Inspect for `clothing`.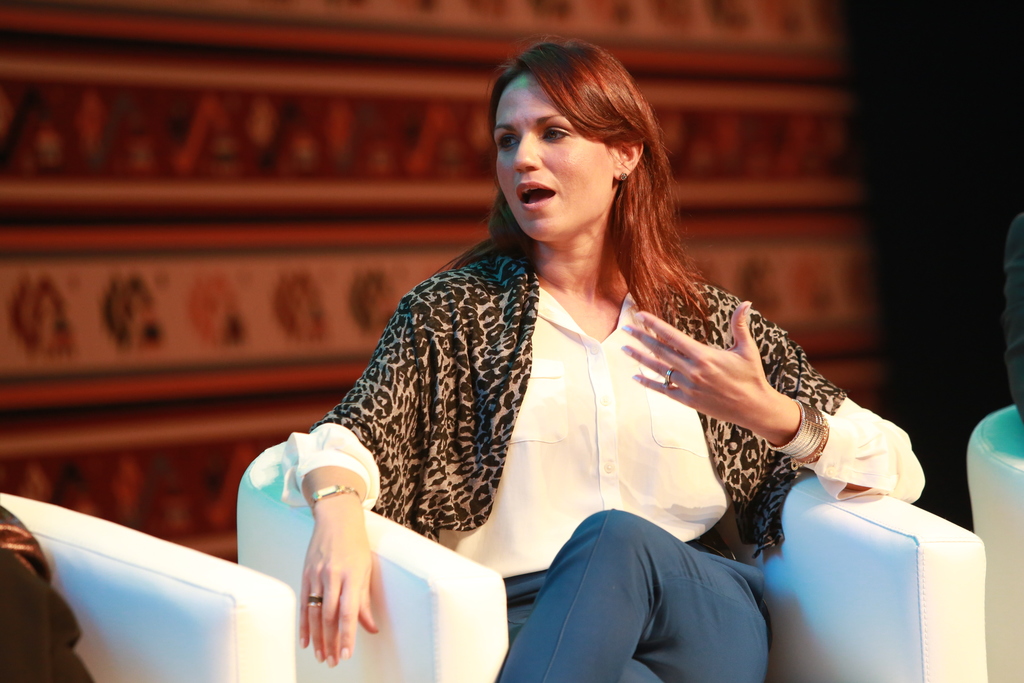
Inspection: box=[252, 142, 890, 651].
